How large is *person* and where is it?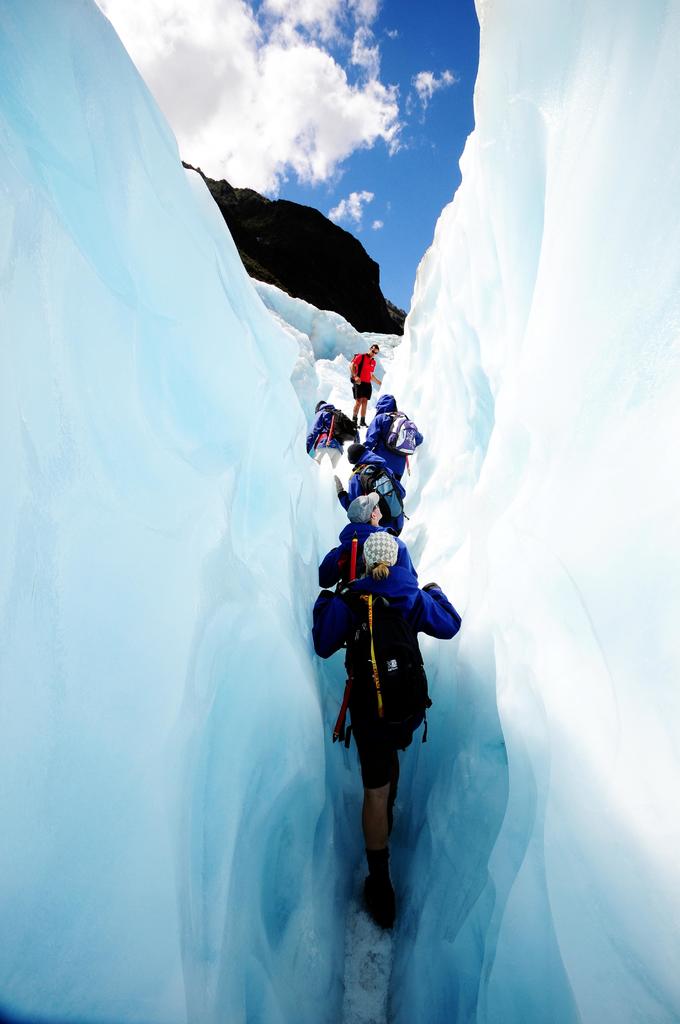
Bounding box: 311,533,461,932.
